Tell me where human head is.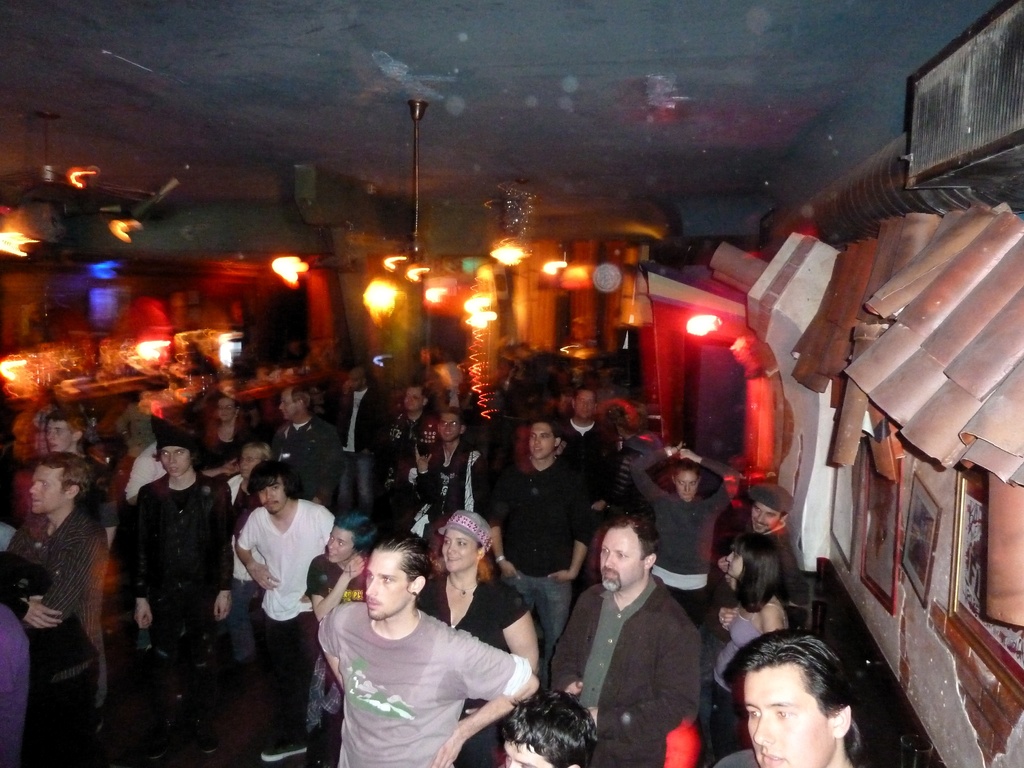
human head is at x1=433 y1=410 x2=467 y2=450.
